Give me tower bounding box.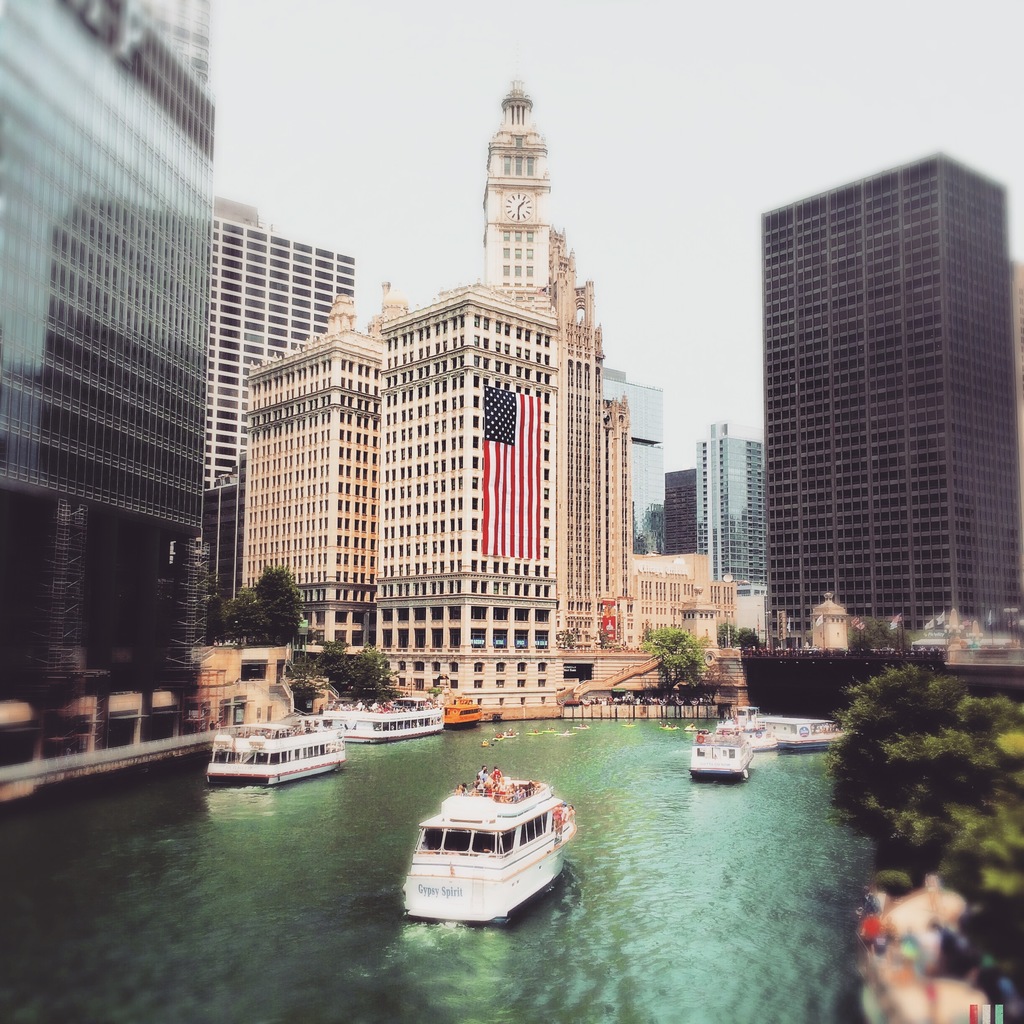
0, 0, 222, 813.
